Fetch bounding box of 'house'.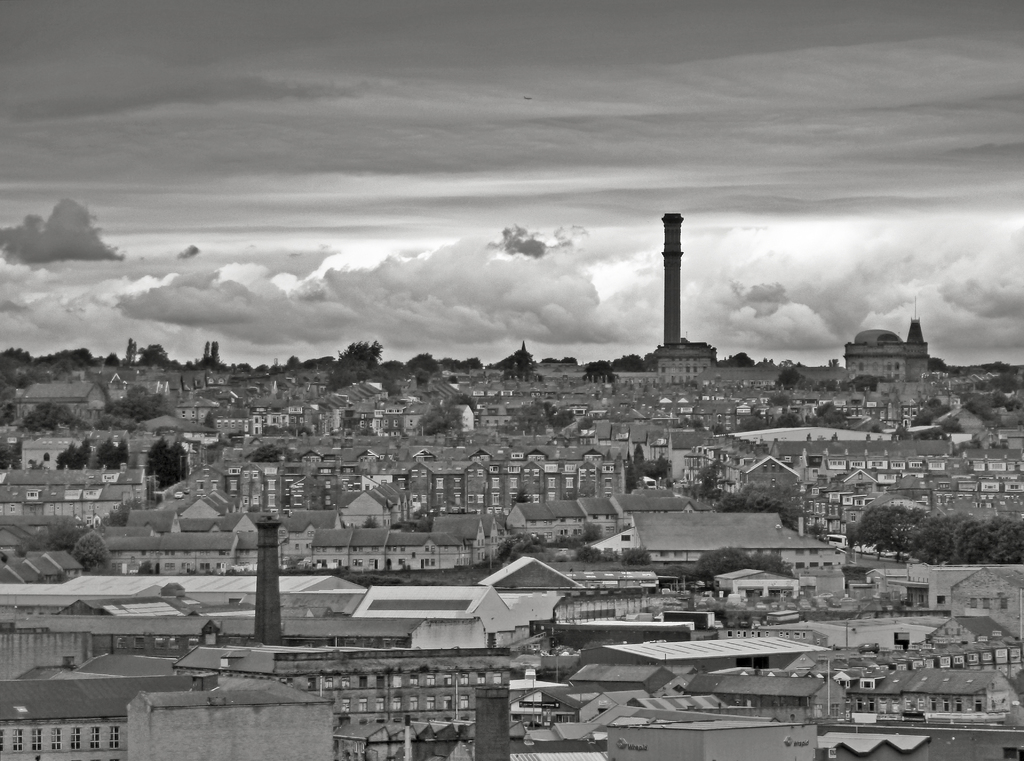
Bbox: [left=100, top=512, right=262, bottom=579].
